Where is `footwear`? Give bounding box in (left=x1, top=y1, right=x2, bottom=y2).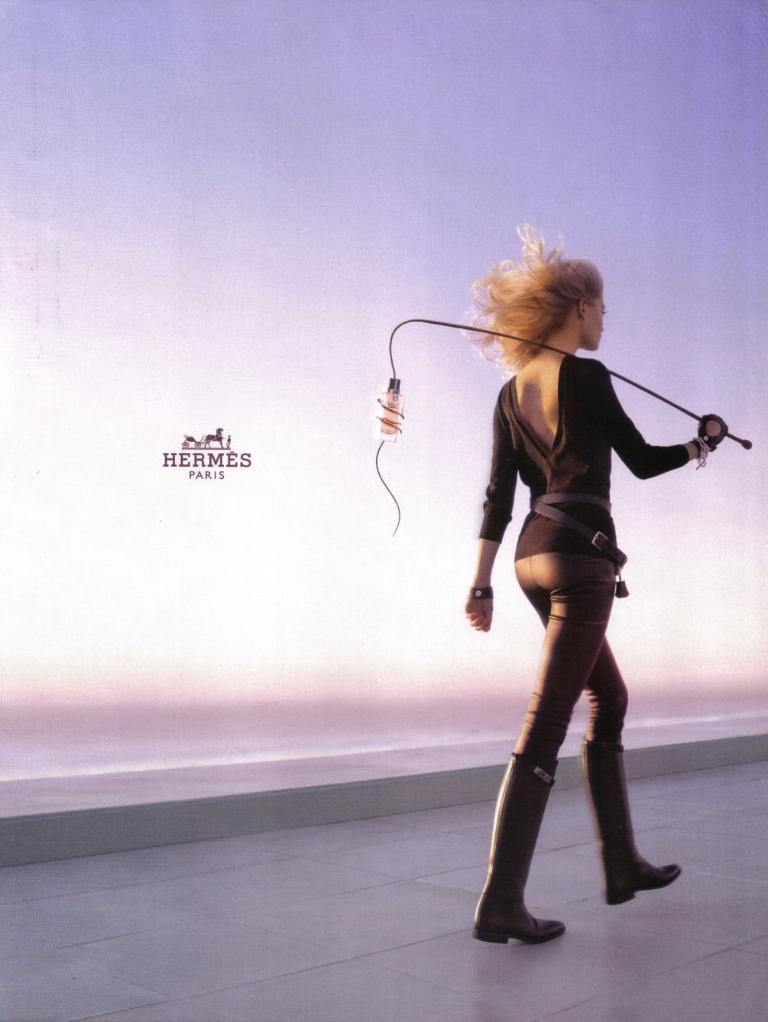
(left=470, top=749, right=563, bottom=943).
